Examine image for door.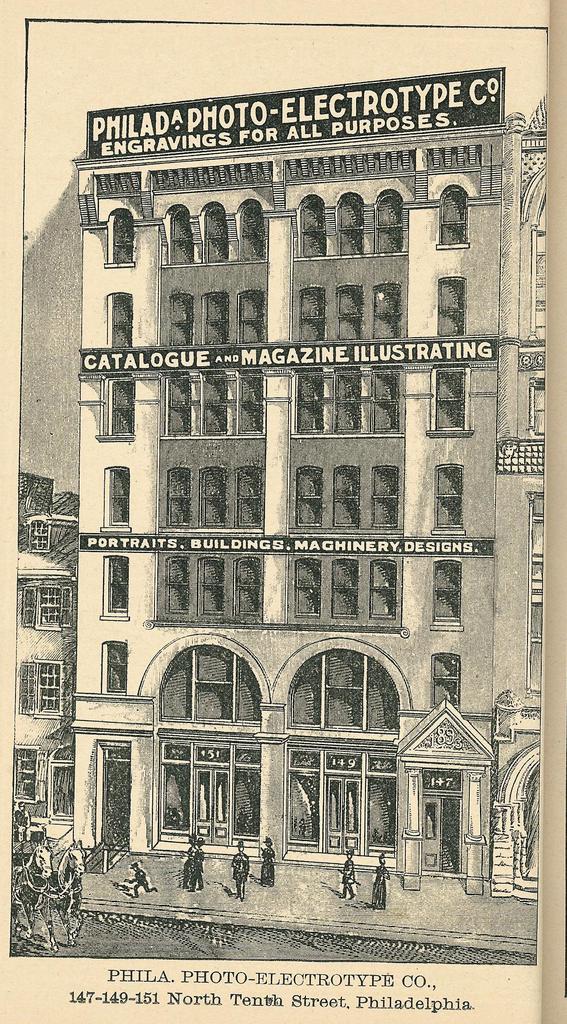
Examination result: x1=325, y1=771, x2=361, y2=851.
